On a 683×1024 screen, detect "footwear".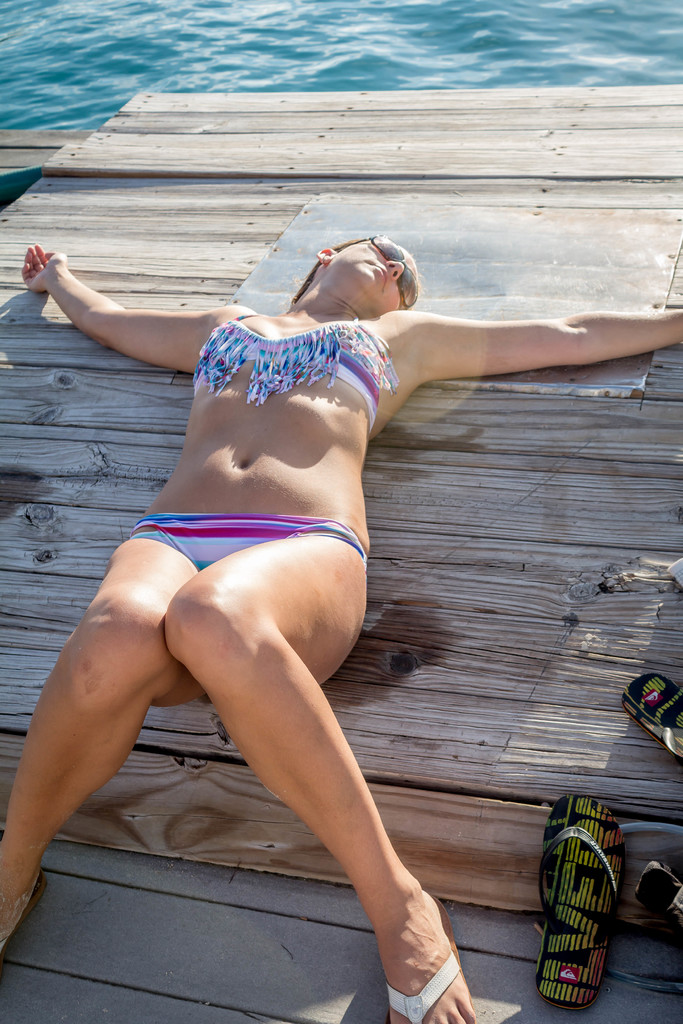
bbox=[536, 791, 621, 1013].
